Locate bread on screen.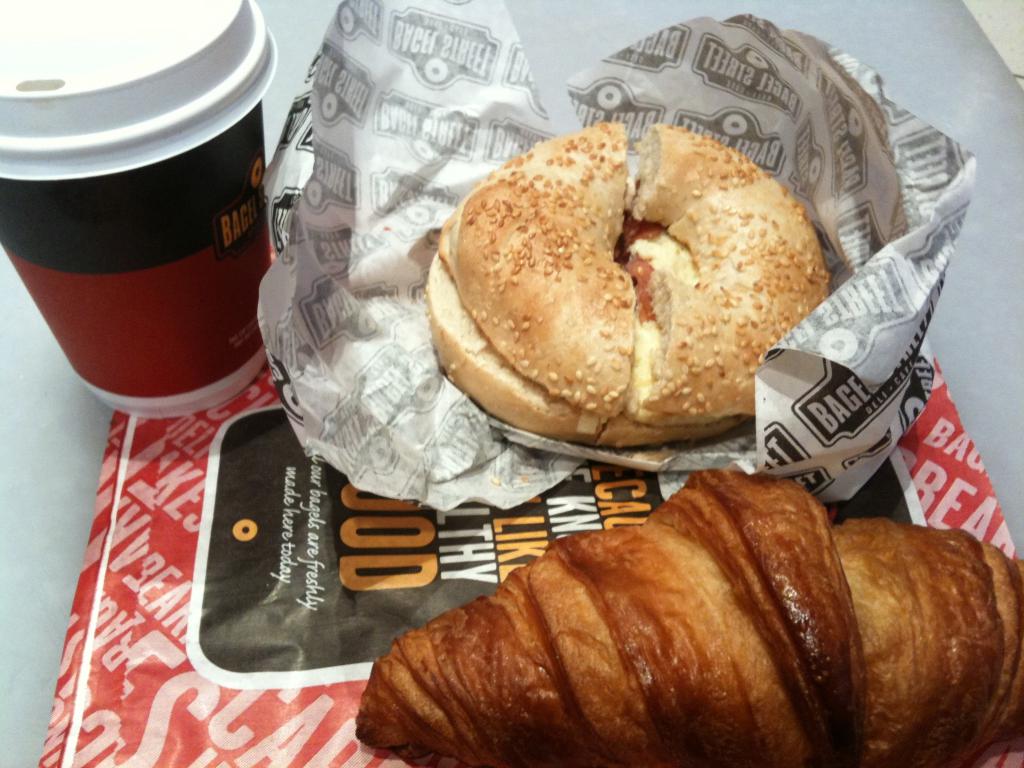
On screen at pyautogui.locateOnScreen(353, 471, 1023, 767).
